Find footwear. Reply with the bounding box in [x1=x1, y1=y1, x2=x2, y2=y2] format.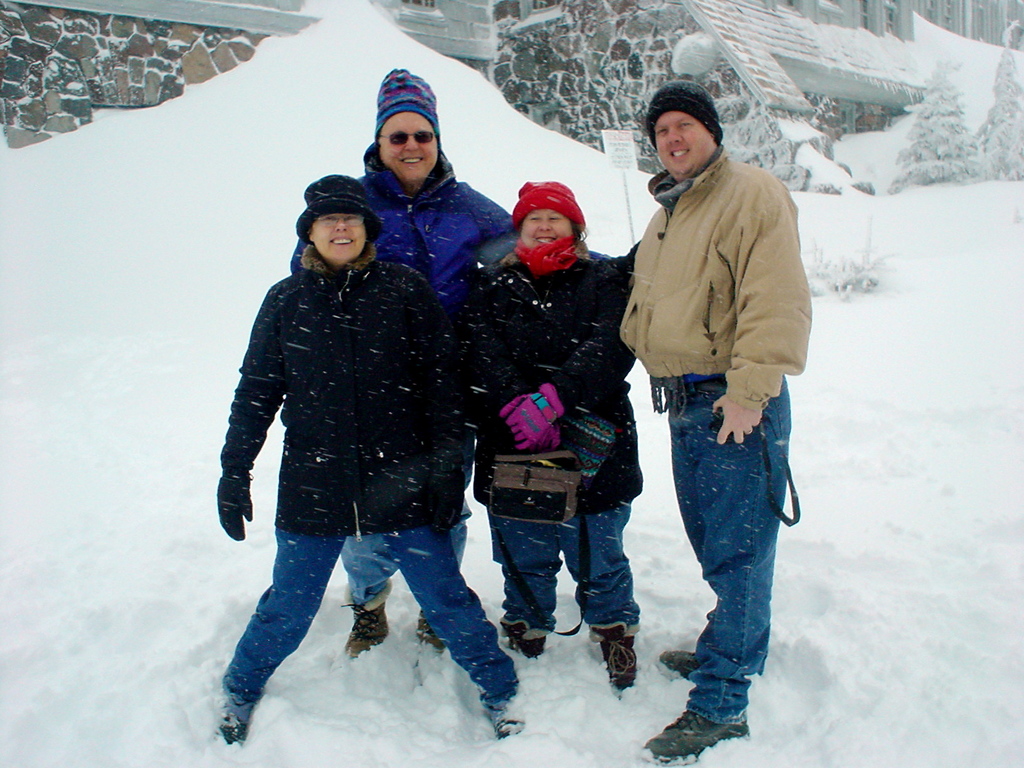
[x1=212, y1=709, x2=255, y2=748].
